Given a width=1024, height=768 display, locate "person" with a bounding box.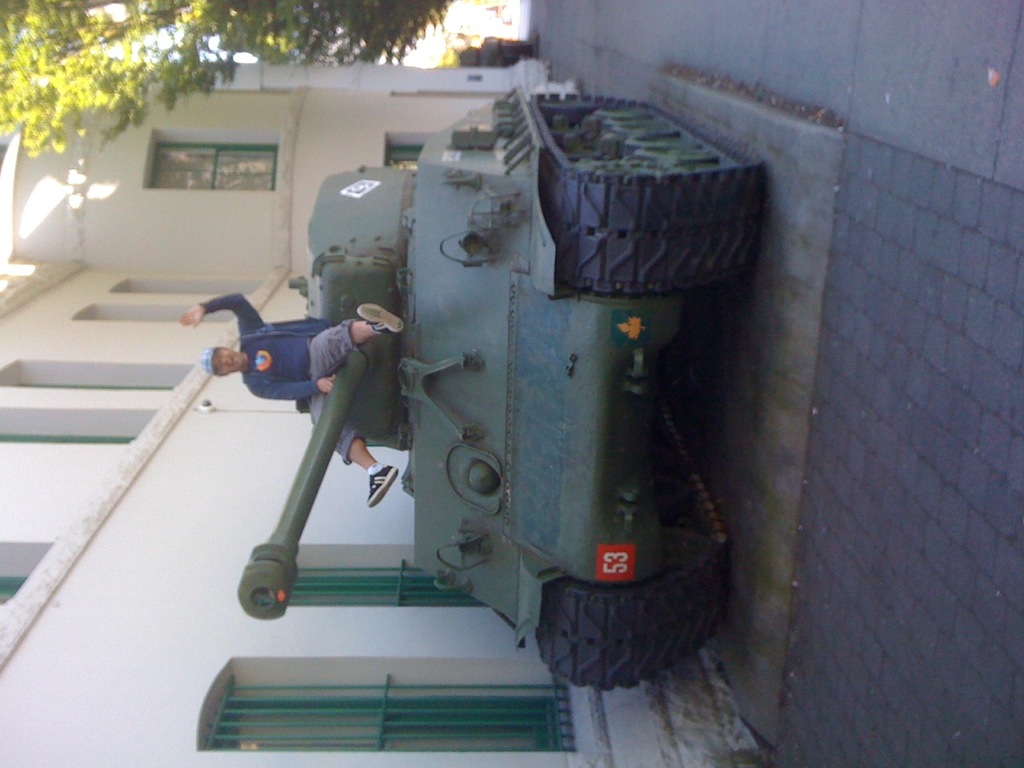
Located: (199,294,398,510).
